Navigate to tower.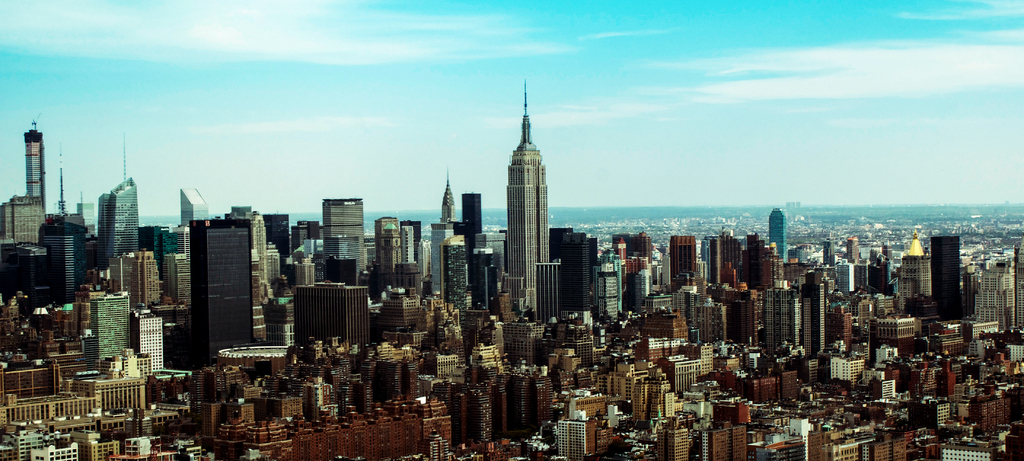
Navigation target: select_region(94, 296, 127, 377).
